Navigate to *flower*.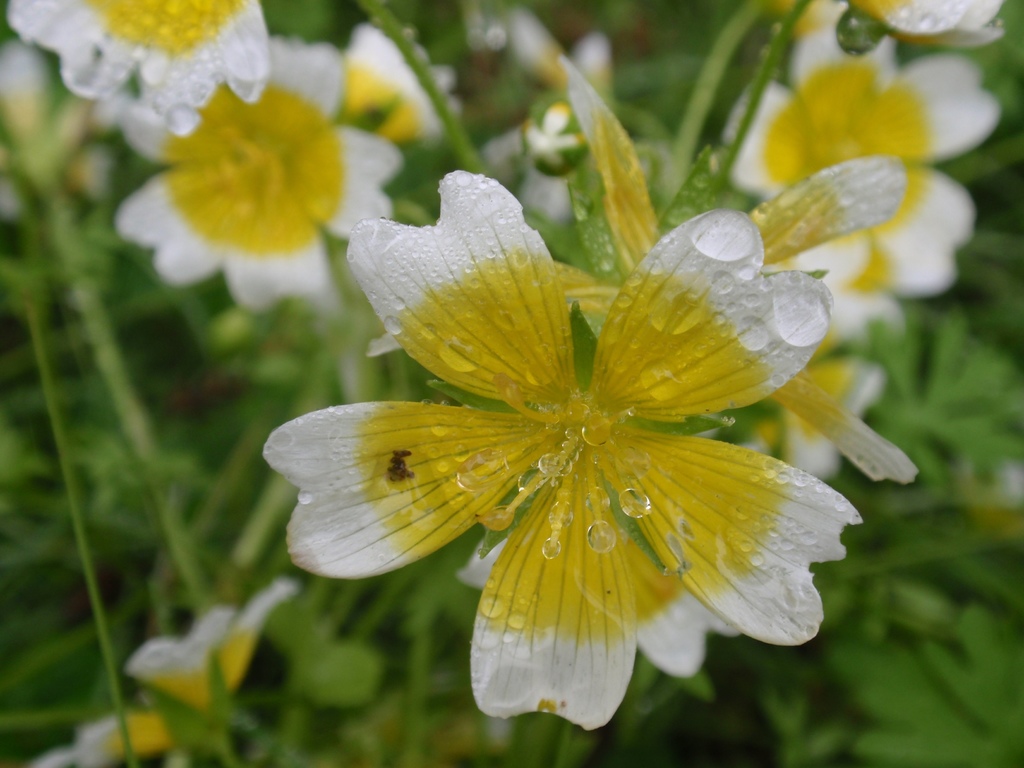
Navigation target: locate(33, 710, 167, 767).
